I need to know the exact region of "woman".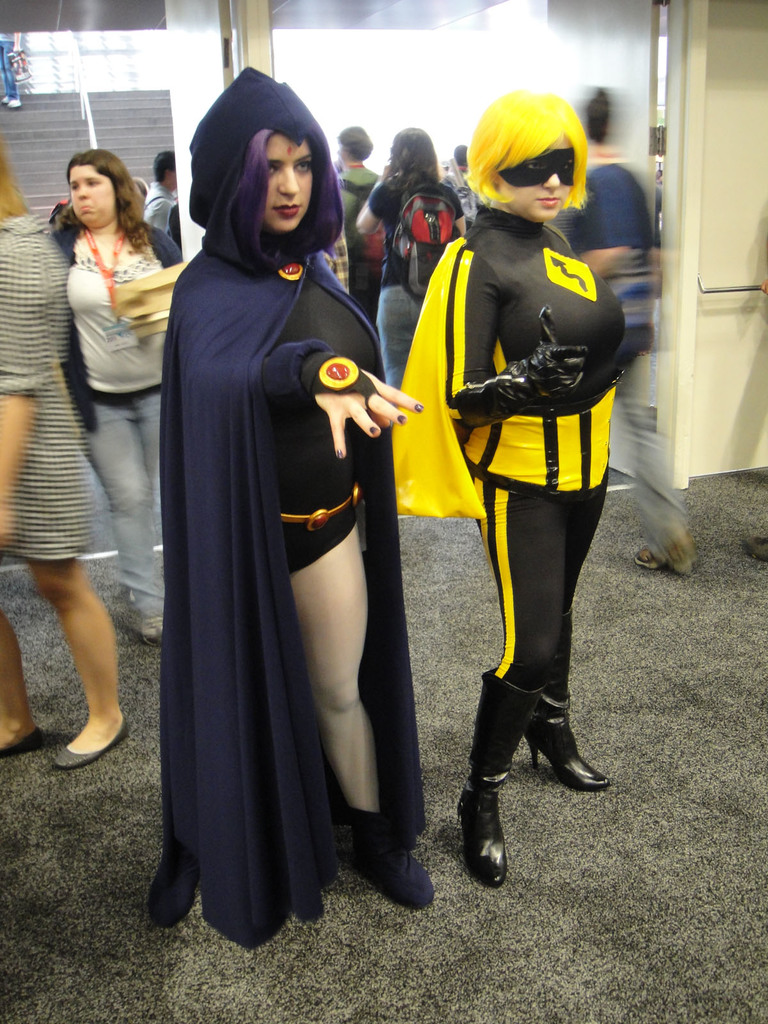
Region: region(399, 83, 639, 895).
